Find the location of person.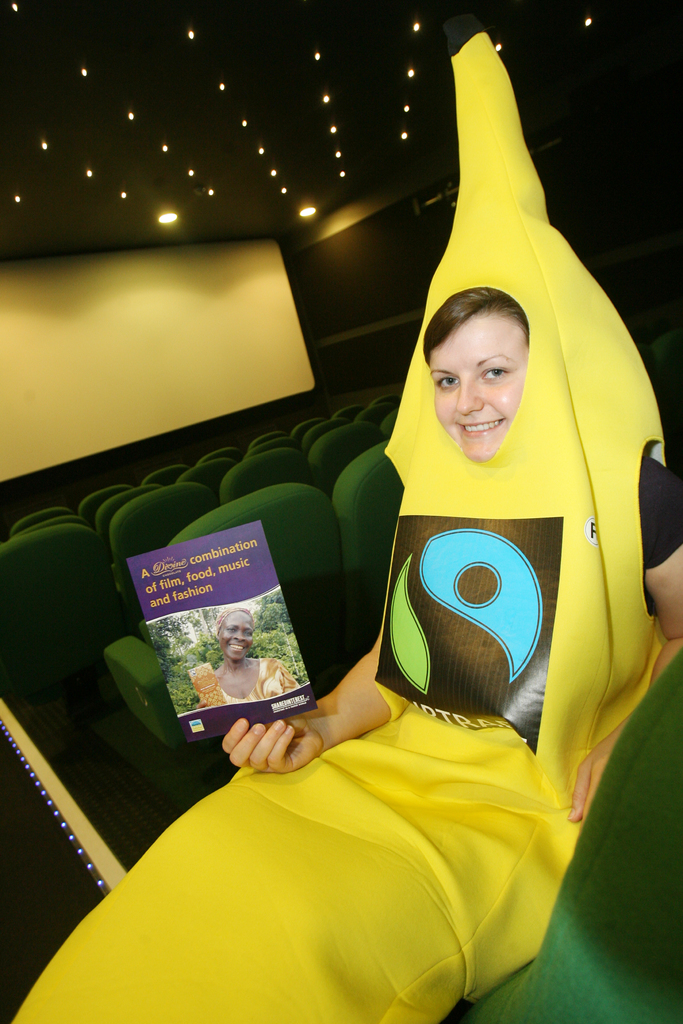
Location: <region>227, 137, 636, 957</region>.
